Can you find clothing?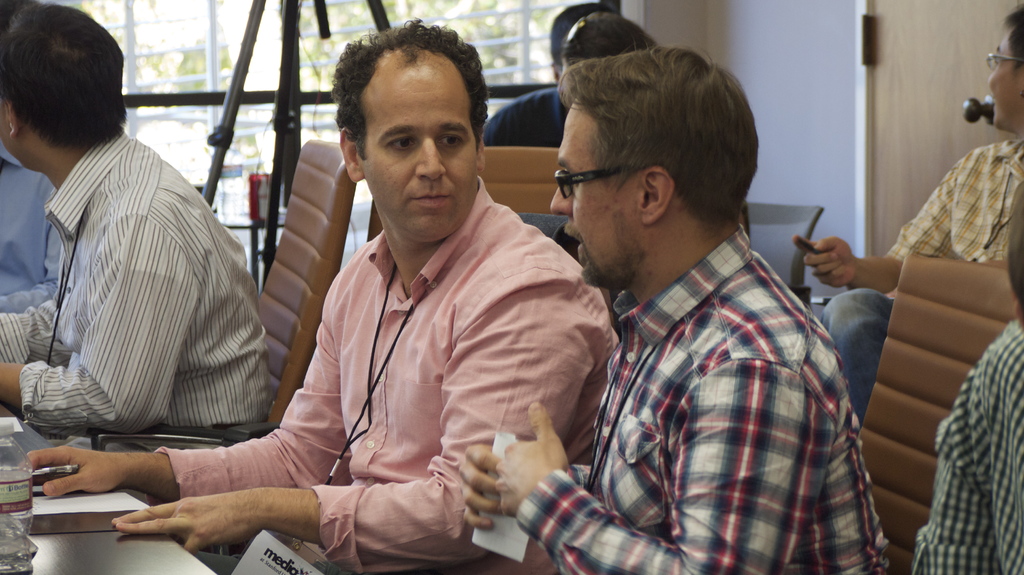
Yes, bounding box: {"x1": 913, "y1": 311, "x2": 1023, "y2": 574}.
